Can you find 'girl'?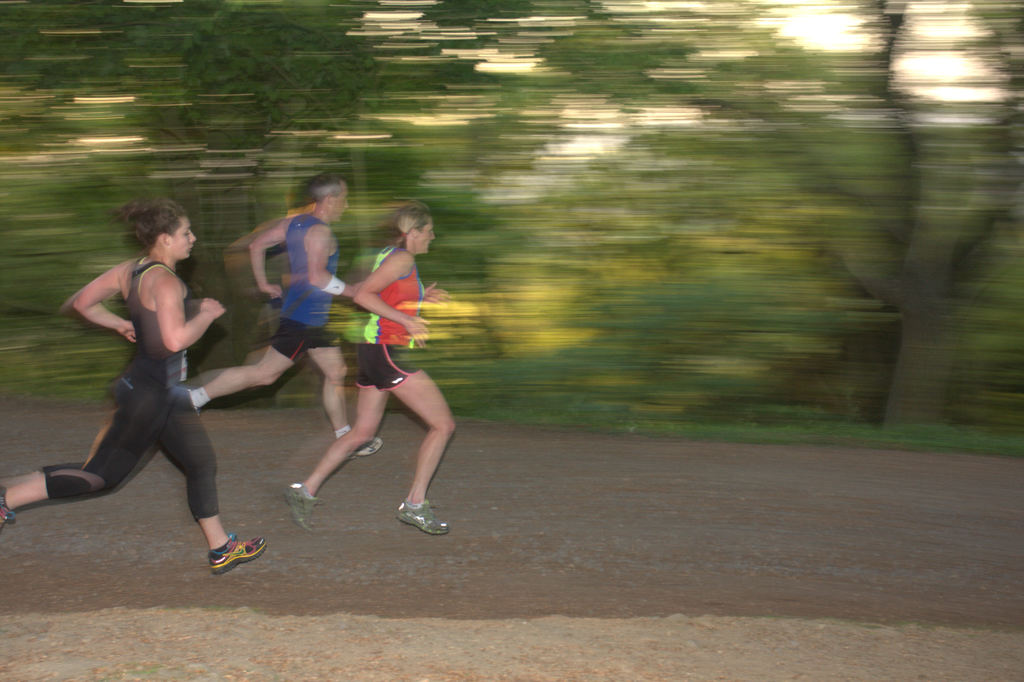
Yes, bounding box: x1=0, y1=216, x2=250, y2=584.
